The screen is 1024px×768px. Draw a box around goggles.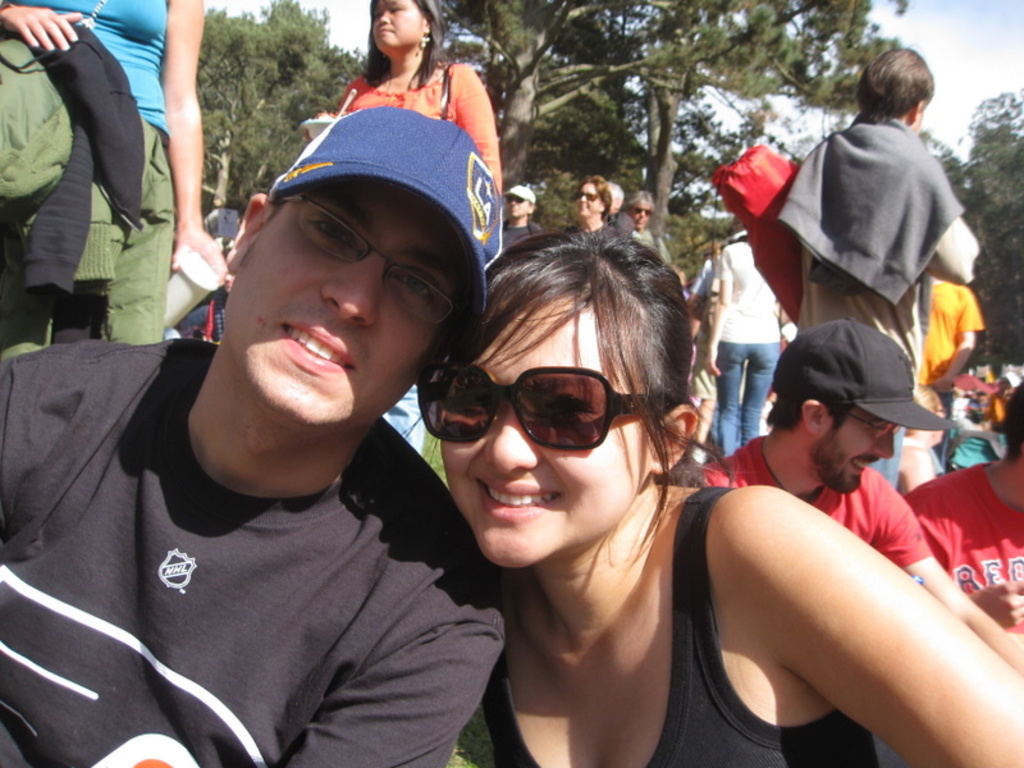
bbox(631, 204, 652, 215).
